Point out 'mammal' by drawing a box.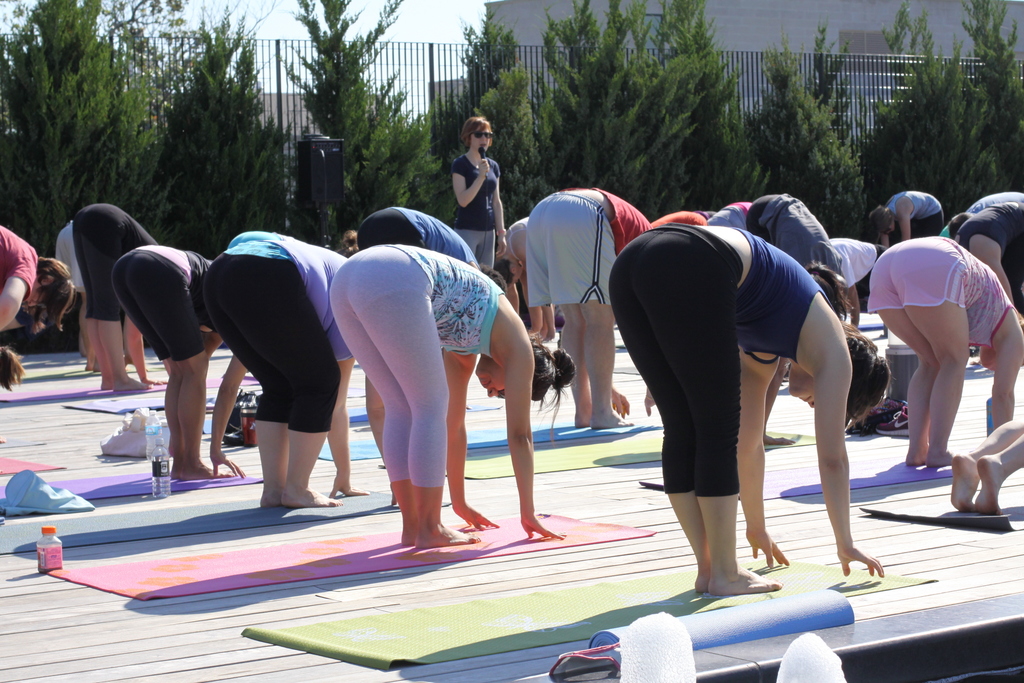
[54, 220, 88, 357].
